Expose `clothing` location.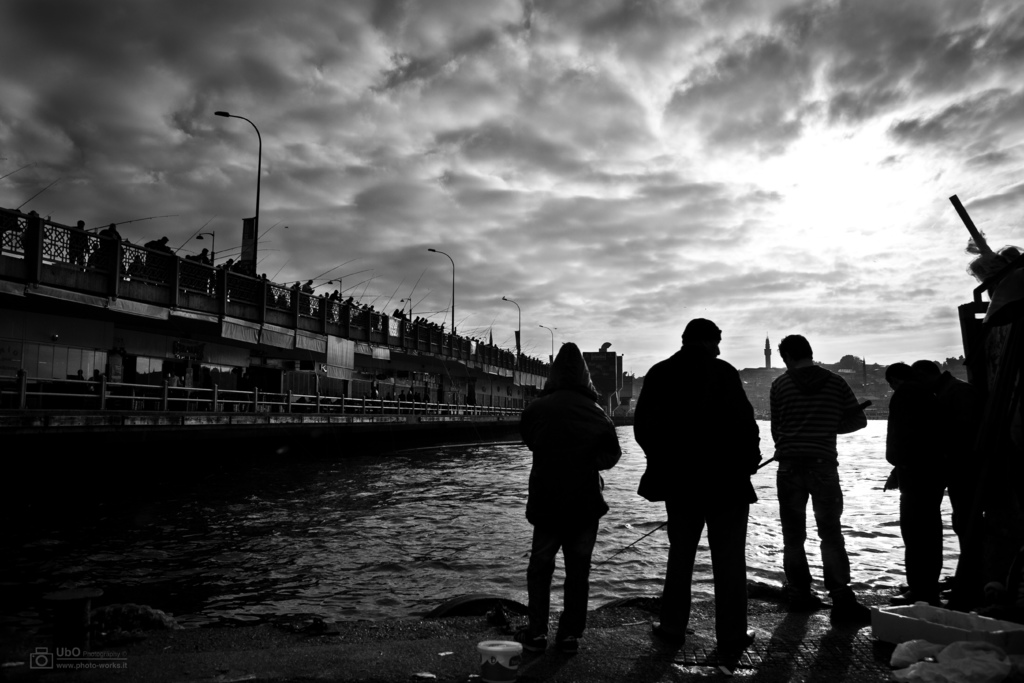
Exposed at detection(641, 311, 771, 638).
